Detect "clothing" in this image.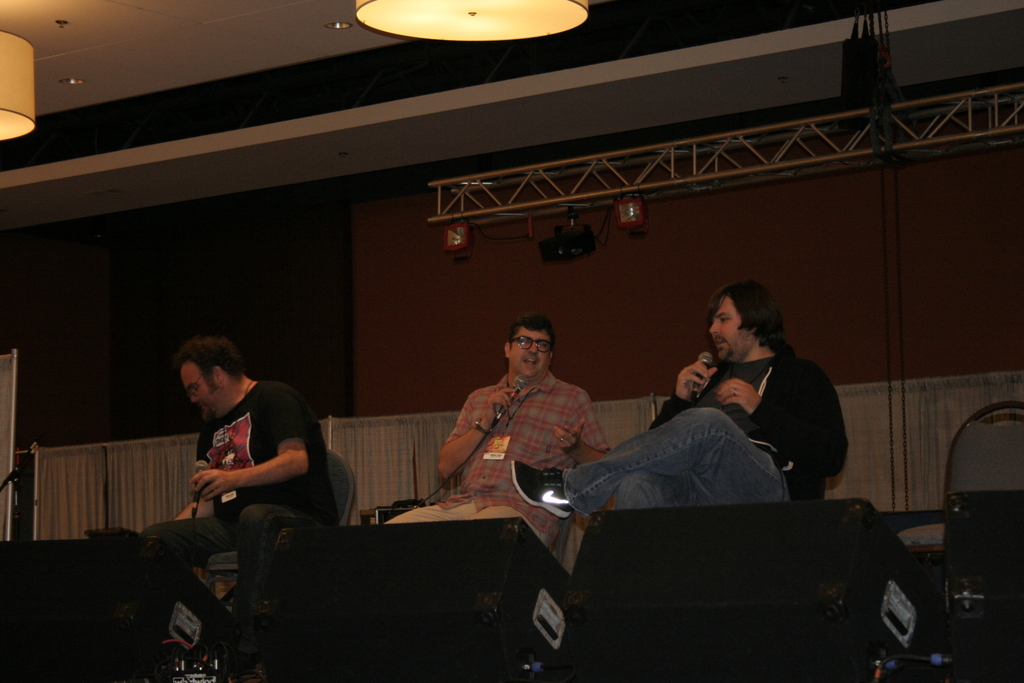
Detection: l=547, t=356, r=860, b=513.
